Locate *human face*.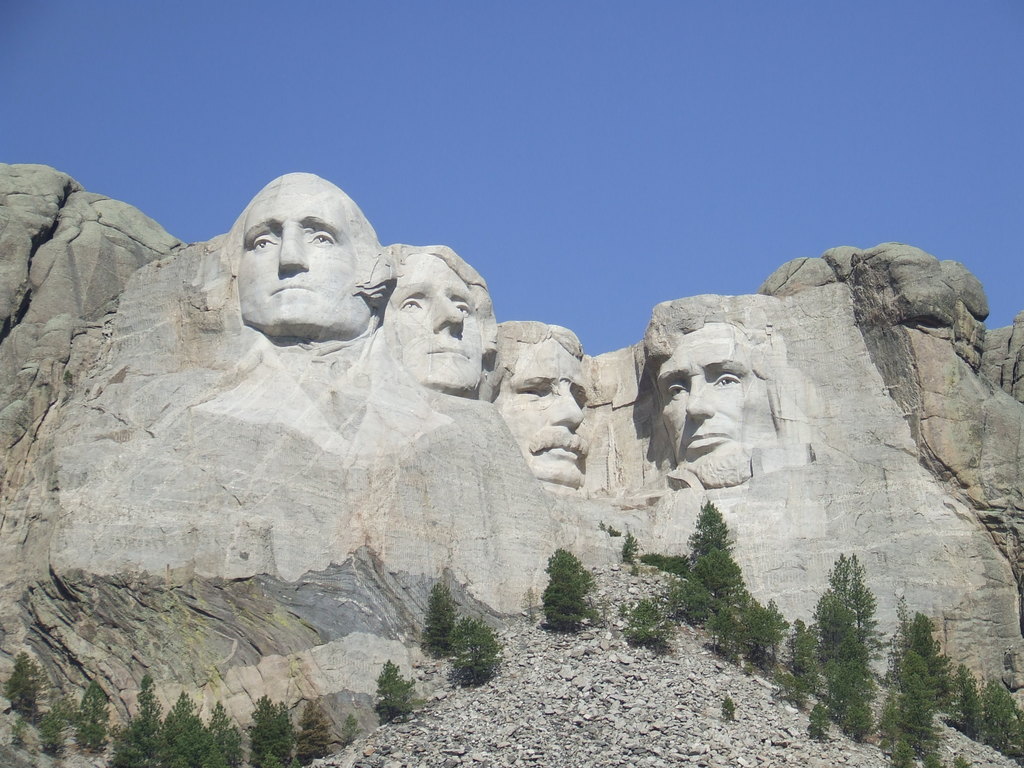
Bounding box: 232 172 362 332.
